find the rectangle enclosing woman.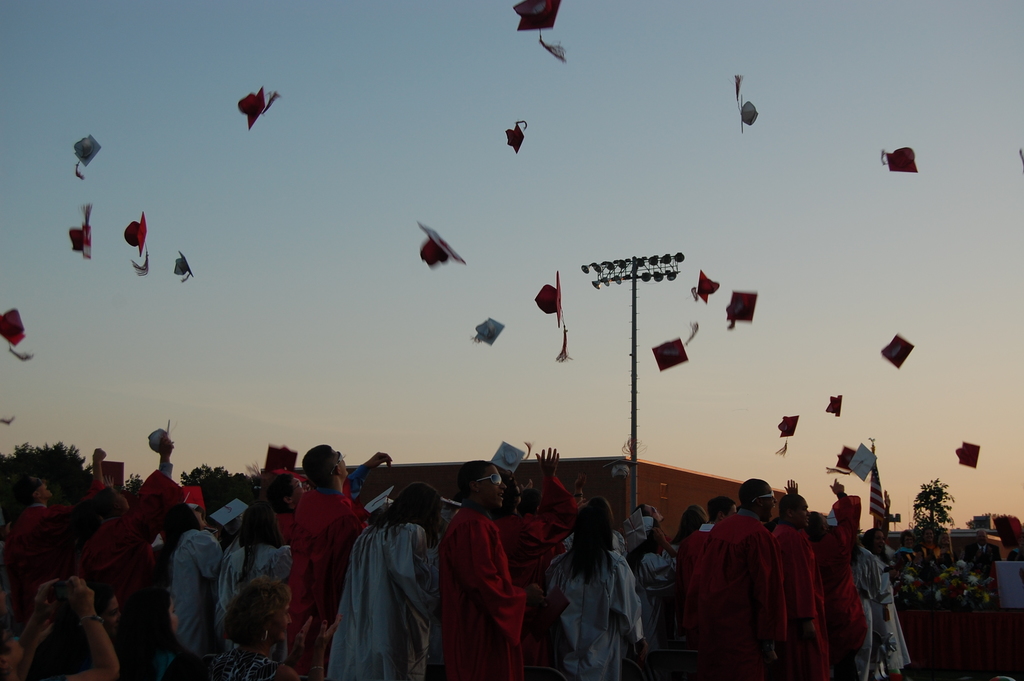
select_region(204, 575, 303, 680).
